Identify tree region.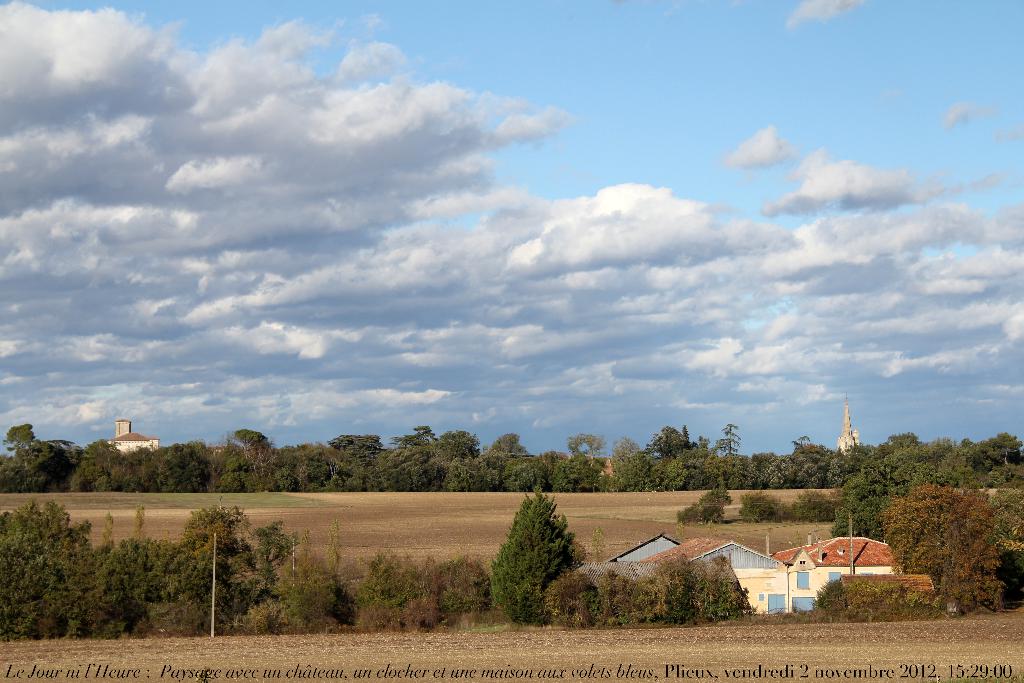
Region: select_region(669, 488, 742, 525).
